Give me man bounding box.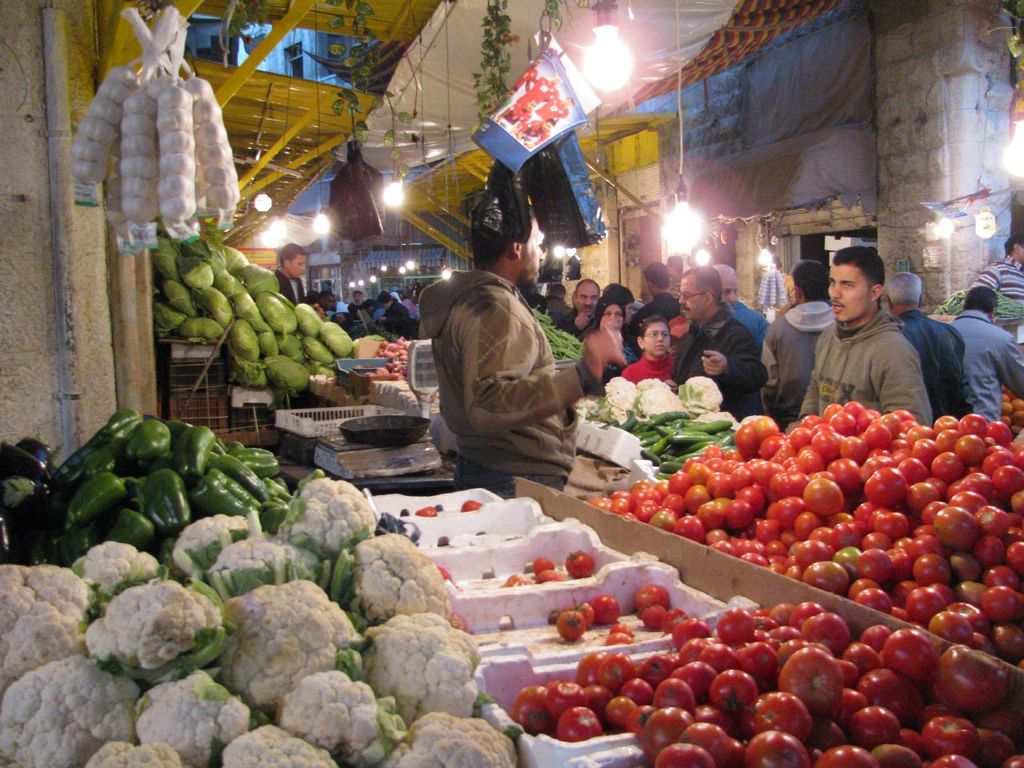
486,53,542,118.
